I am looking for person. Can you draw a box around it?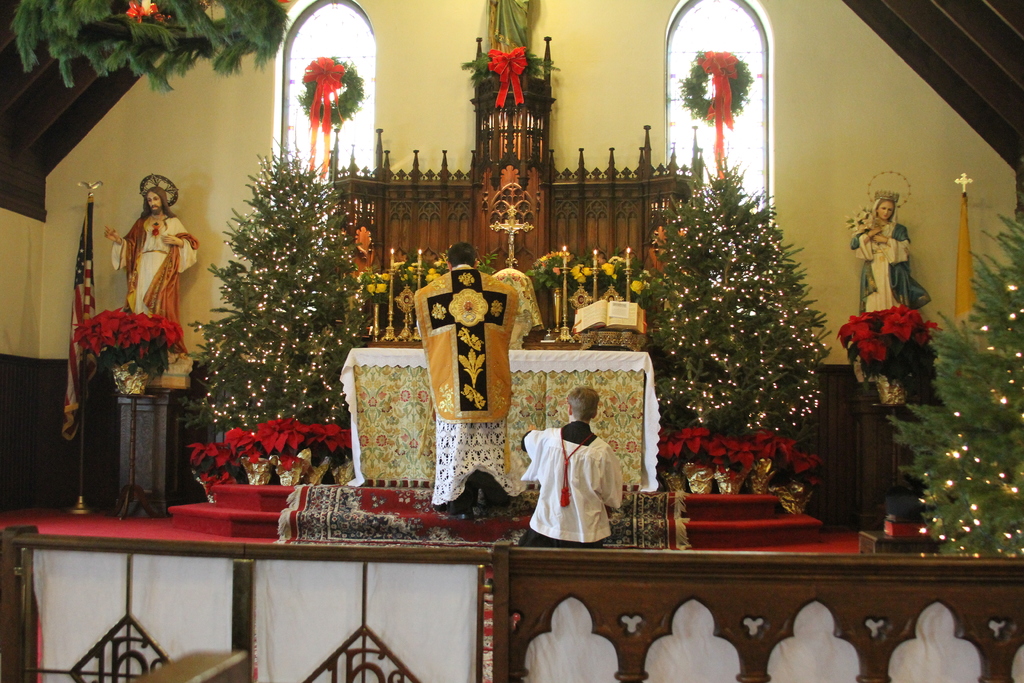
Sure, the bounding box is bbox=[844, 184, 934, 319].
